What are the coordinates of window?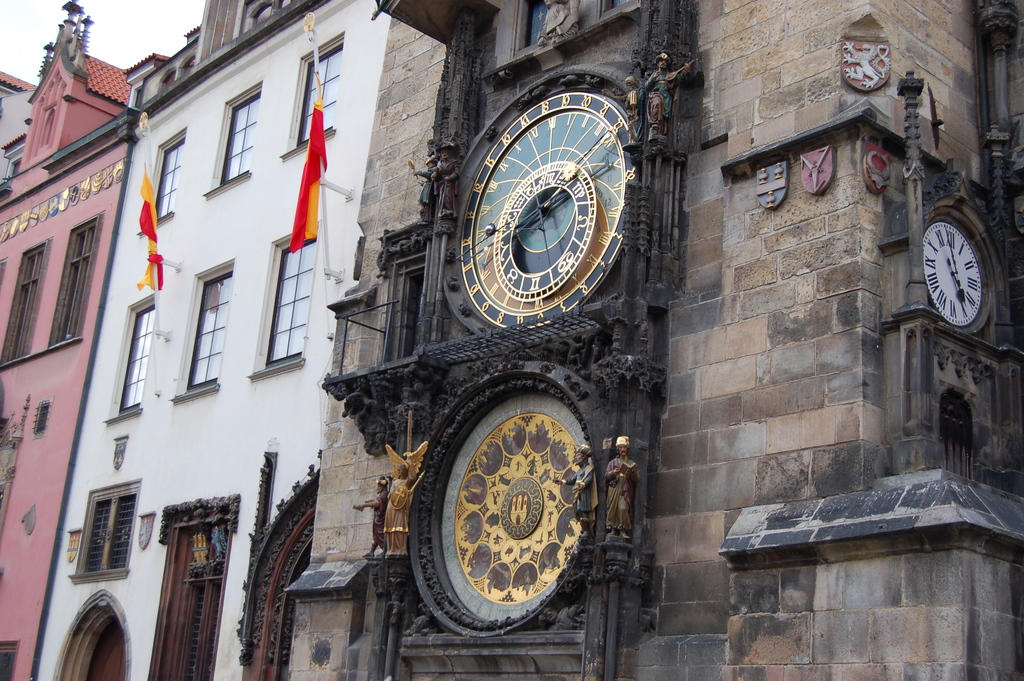
(left=58, top=491, right=127, bottom=601).
